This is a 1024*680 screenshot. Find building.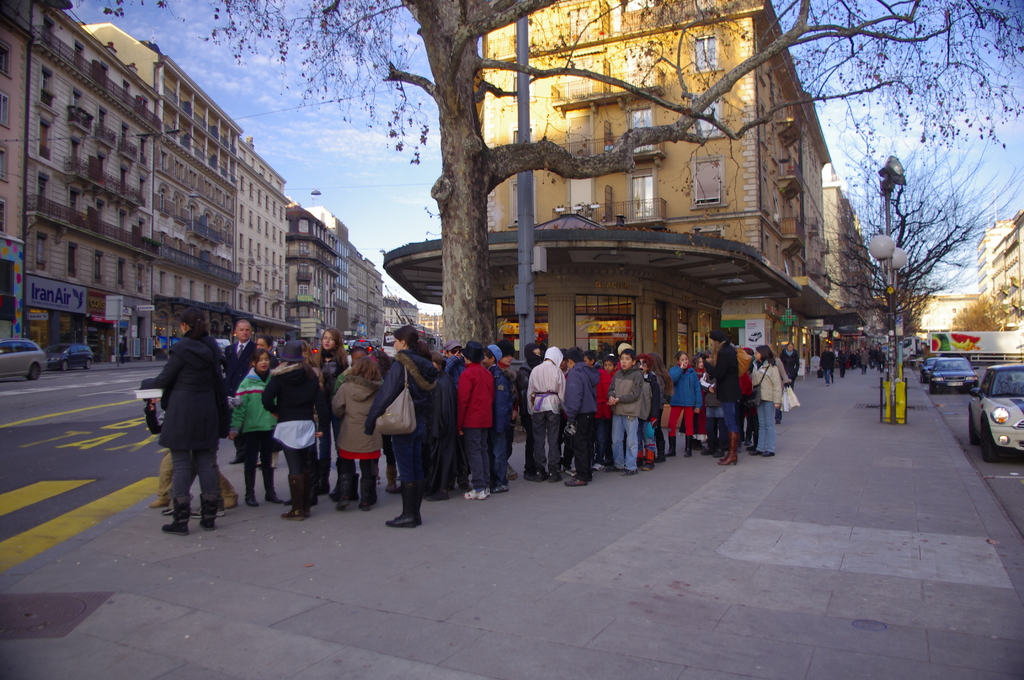
Bounding box: (379,0,836,384).
